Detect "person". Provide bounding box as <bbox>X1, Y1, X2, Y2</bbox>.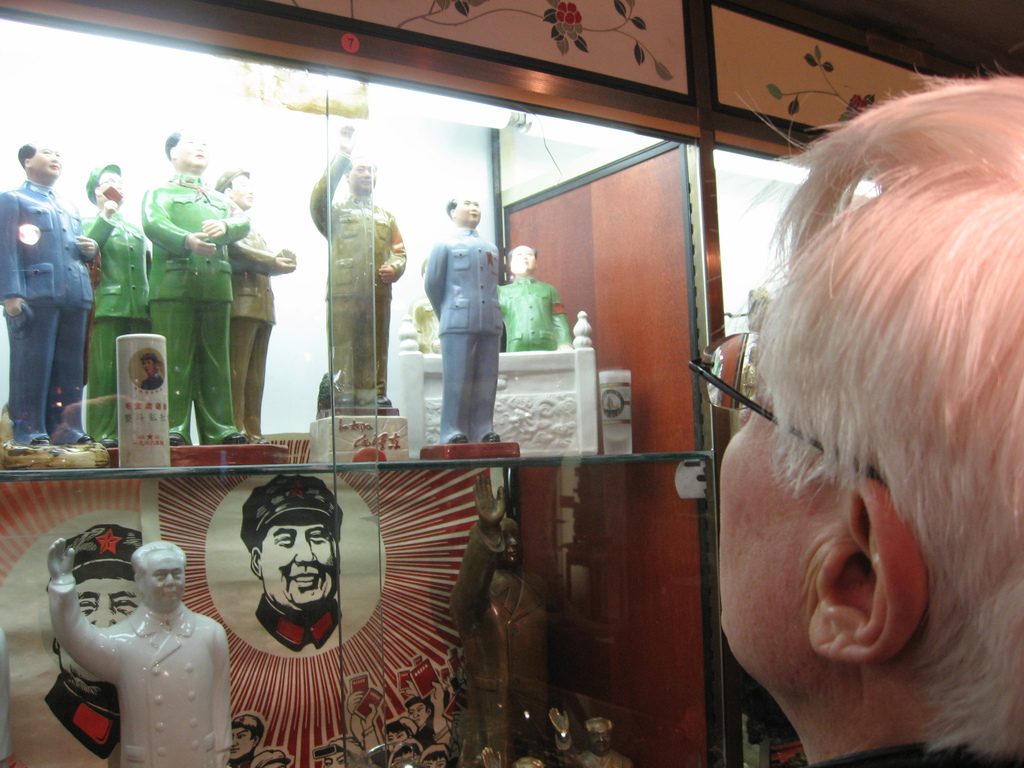
<bbox>228, 689, 630, 767</bbox>.
